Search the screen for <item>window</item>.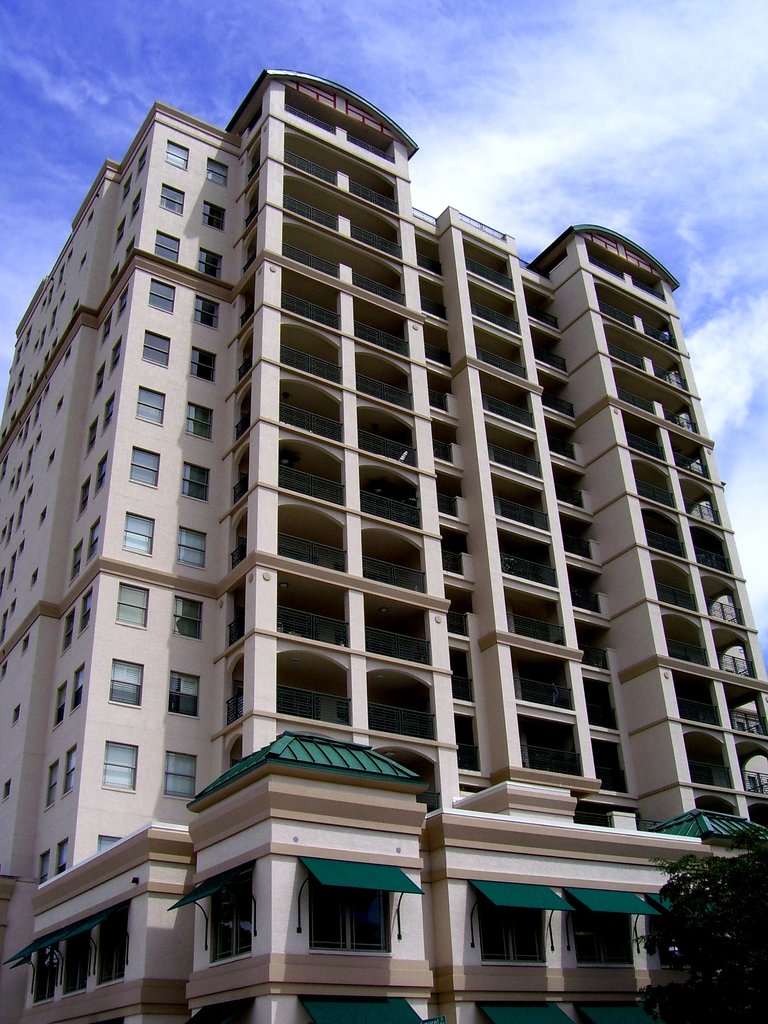
Found at pyautogui.locateOnScreen(479, 889, 546, 959).
